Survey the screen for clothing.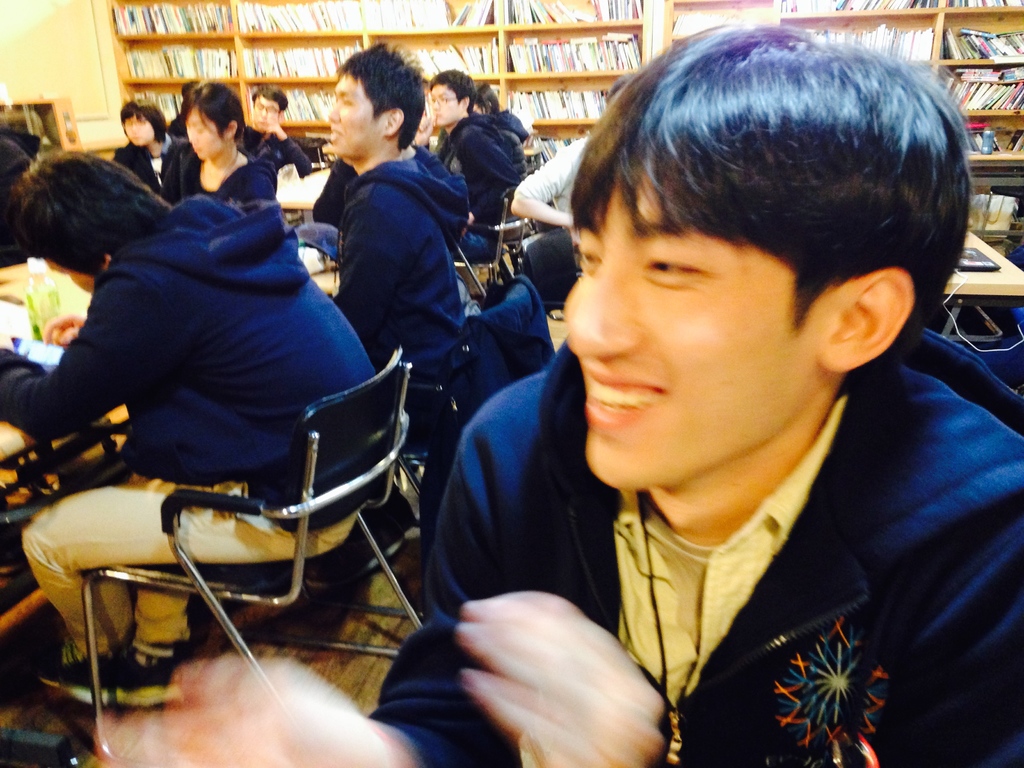
Survey found: crop(427, 108, 522, 265).
